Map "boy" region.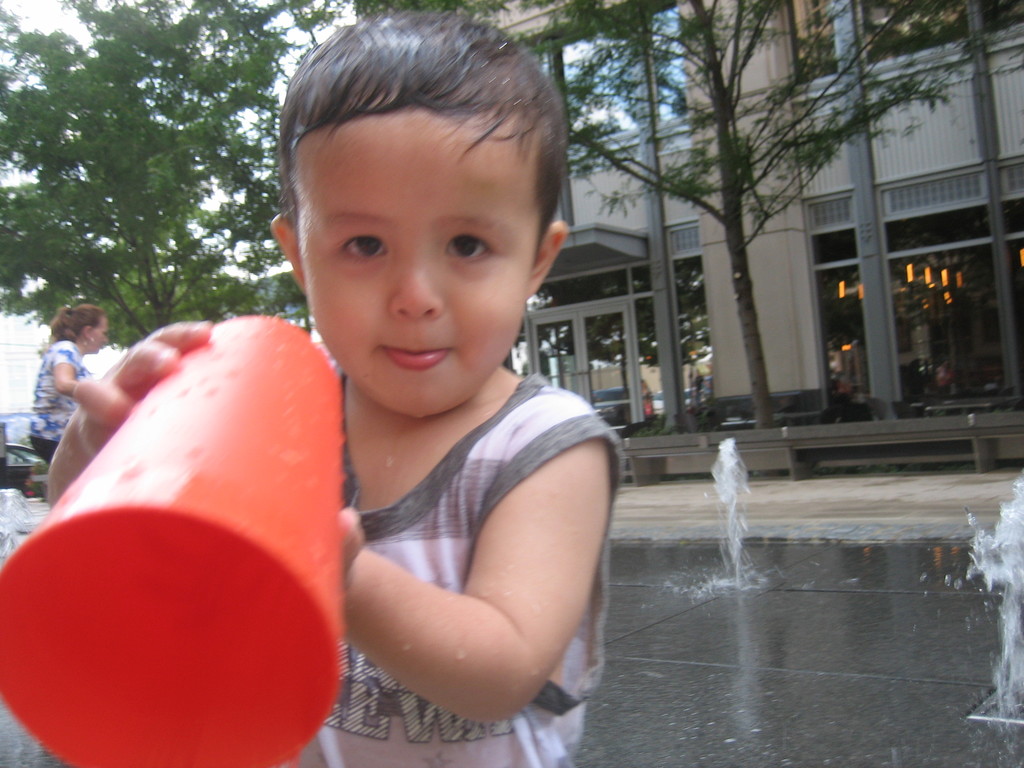
Mapped to box=[17, 13, 620, 767].
